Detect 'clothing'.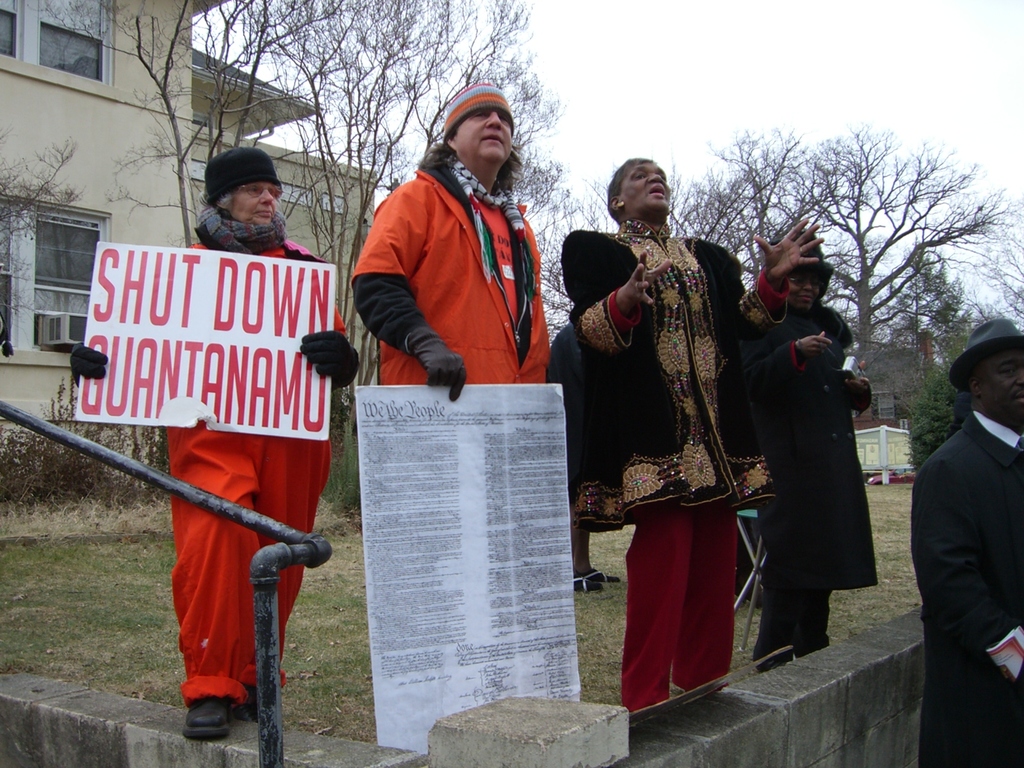
Detected at l=739, t=254, r=886, b=658.
